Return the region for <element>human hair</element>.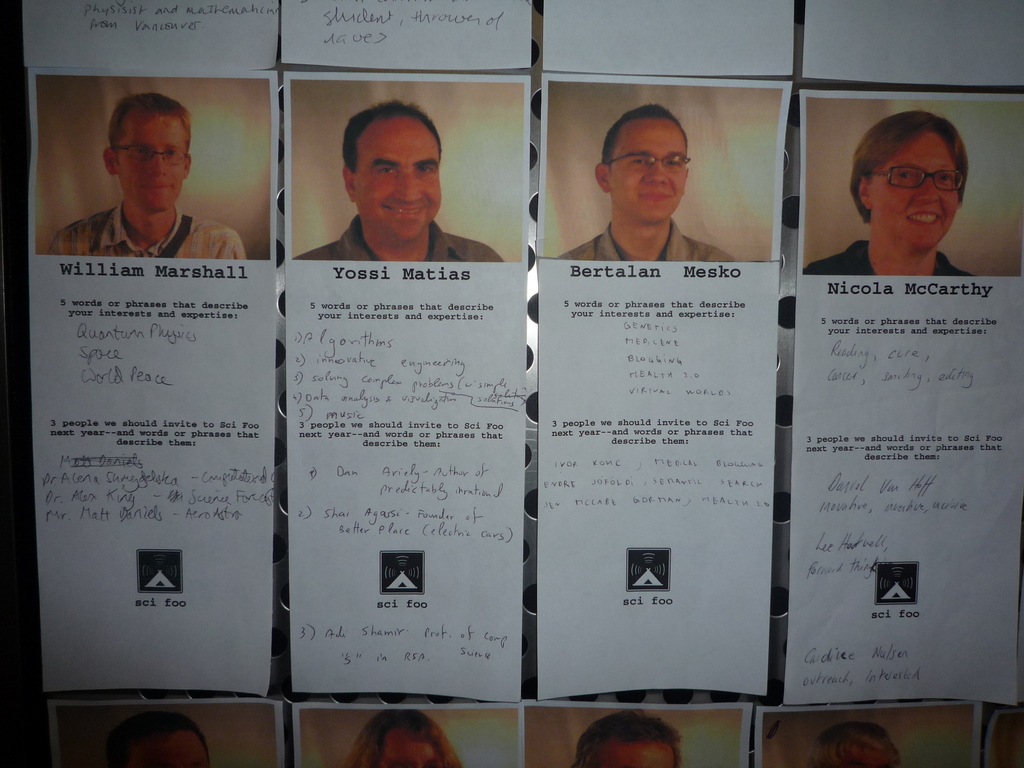
select_region(600, 104, 689, 172).
